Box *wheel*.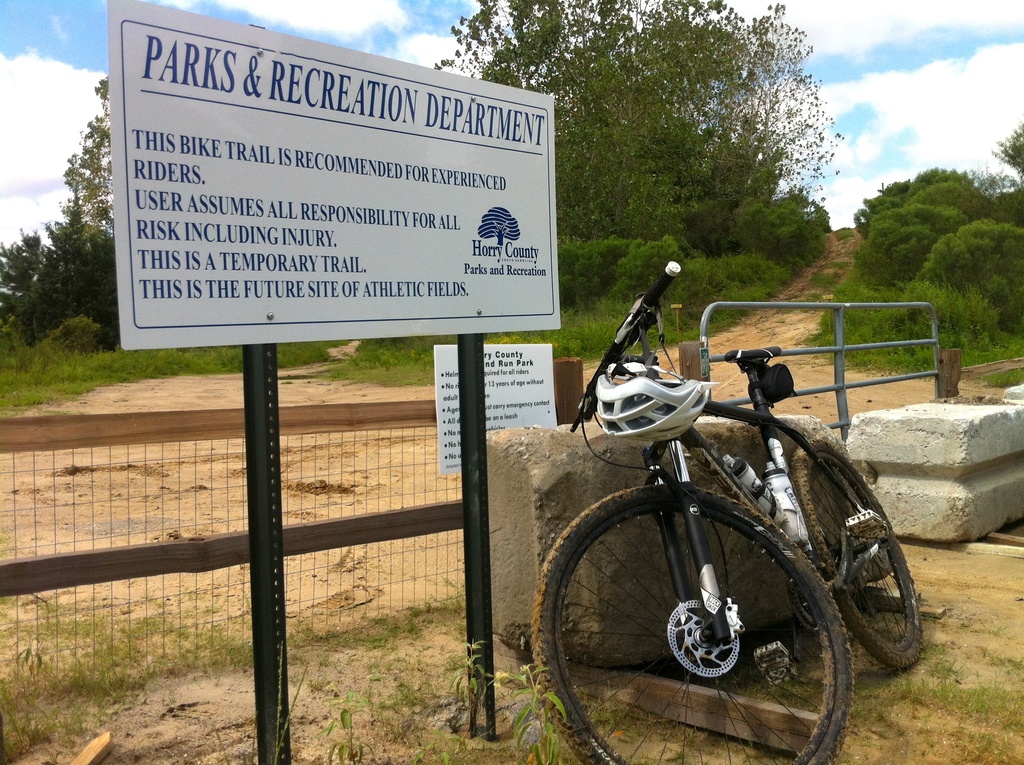
pyautogui.locateOnScreen(529, 479, 853, 764).
